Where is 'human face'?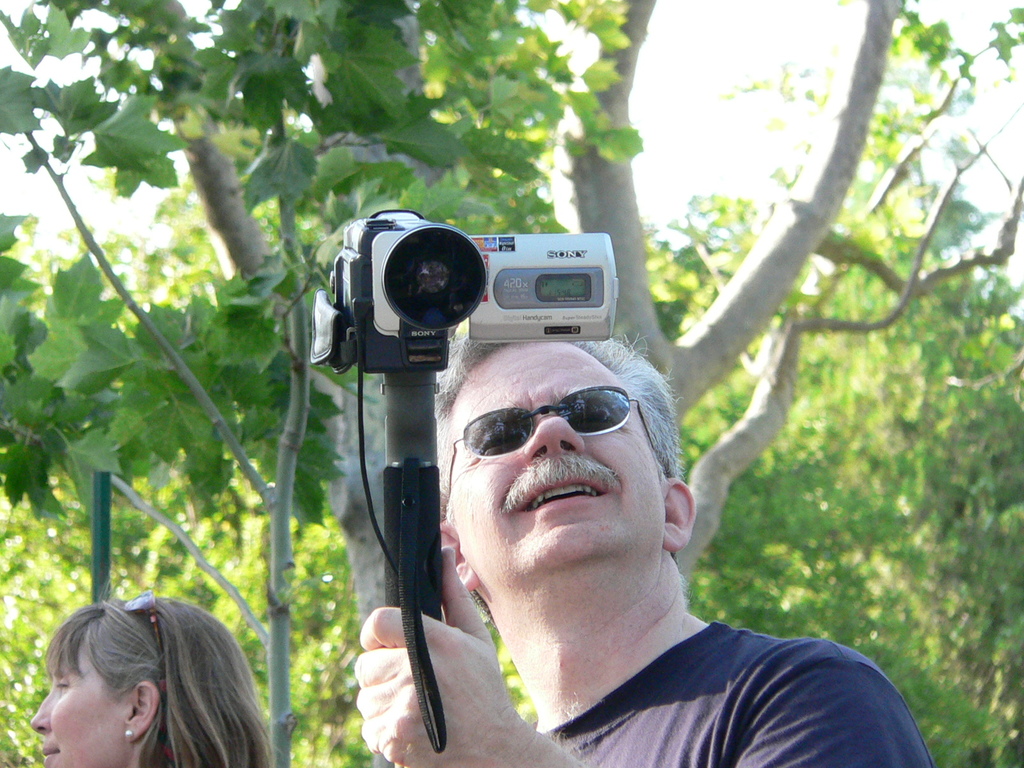
<box>29,641,122,767</box>.
